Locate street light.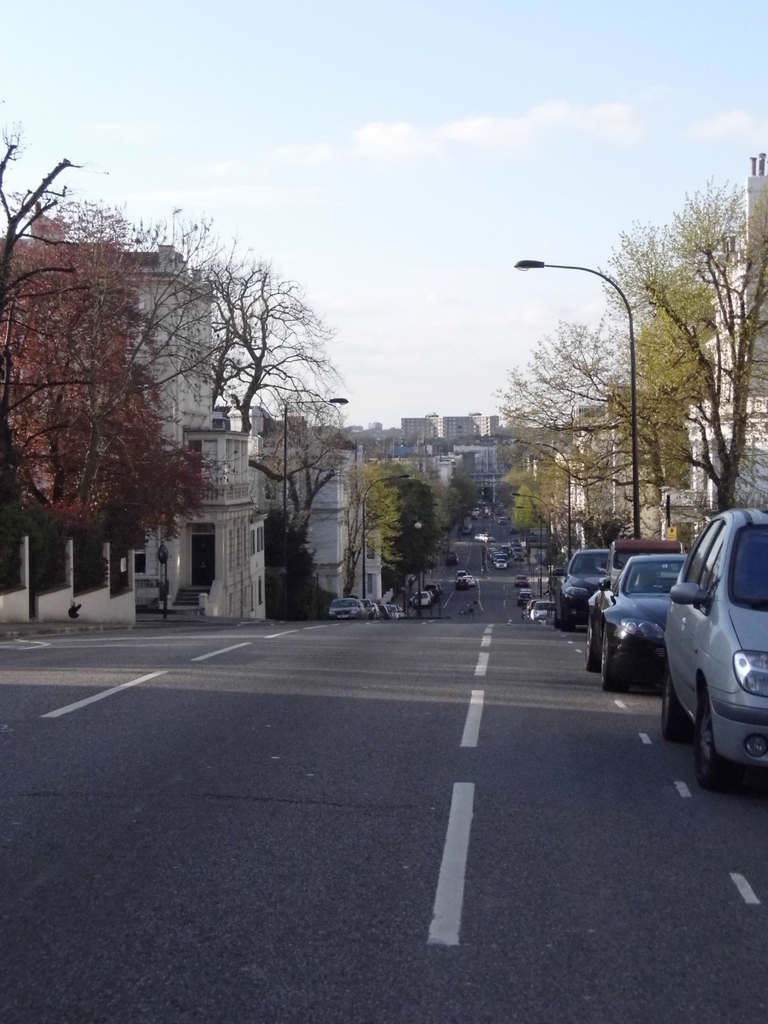
Bounding box: left=508, top=214, right=641, bottom=543.
